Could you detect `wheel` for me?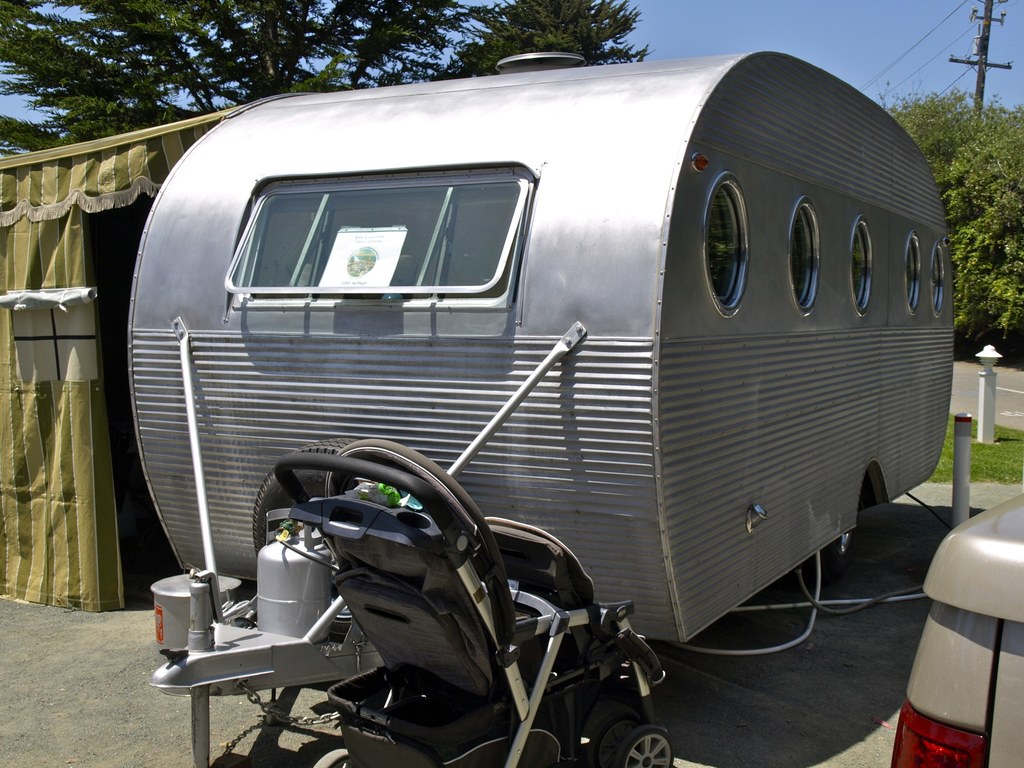
Detection result: detection(311, 743, 357, 767).
